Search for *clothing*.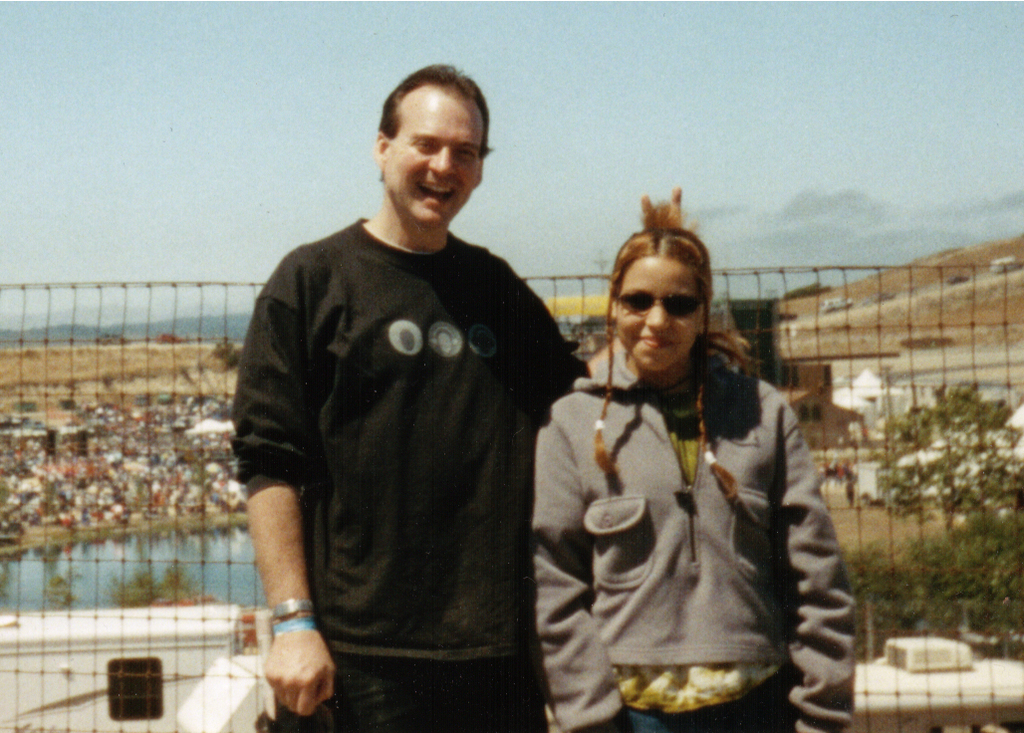
Found at {"left": 528, "top": 338, "right": 863, "bottom": 732}.
